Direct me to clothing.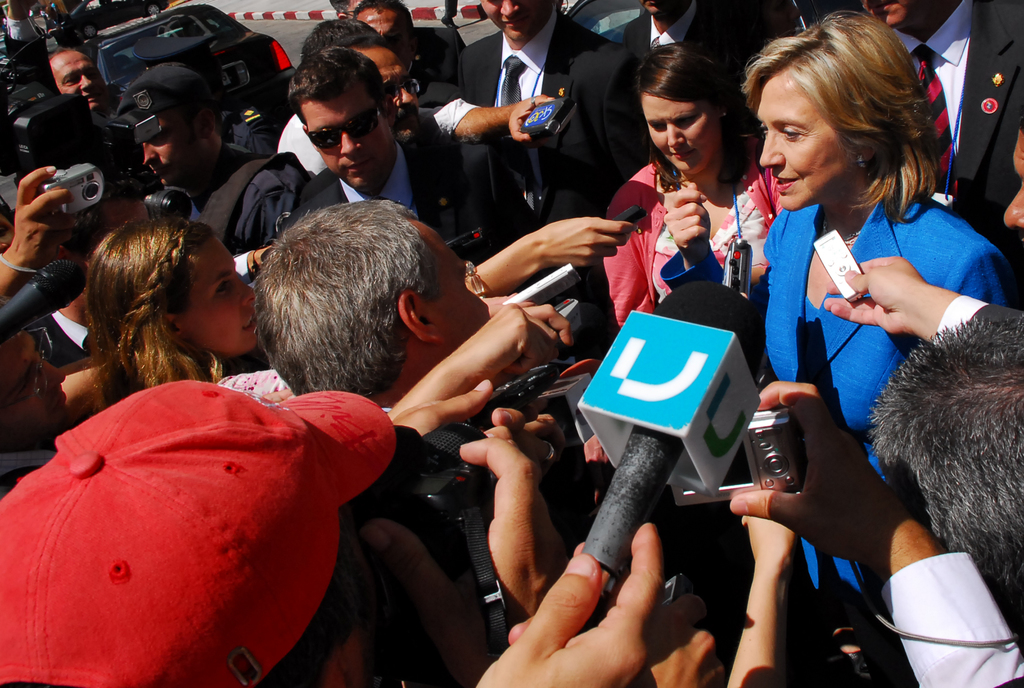
Direction: select_region(751, 174, 1012, 617).
